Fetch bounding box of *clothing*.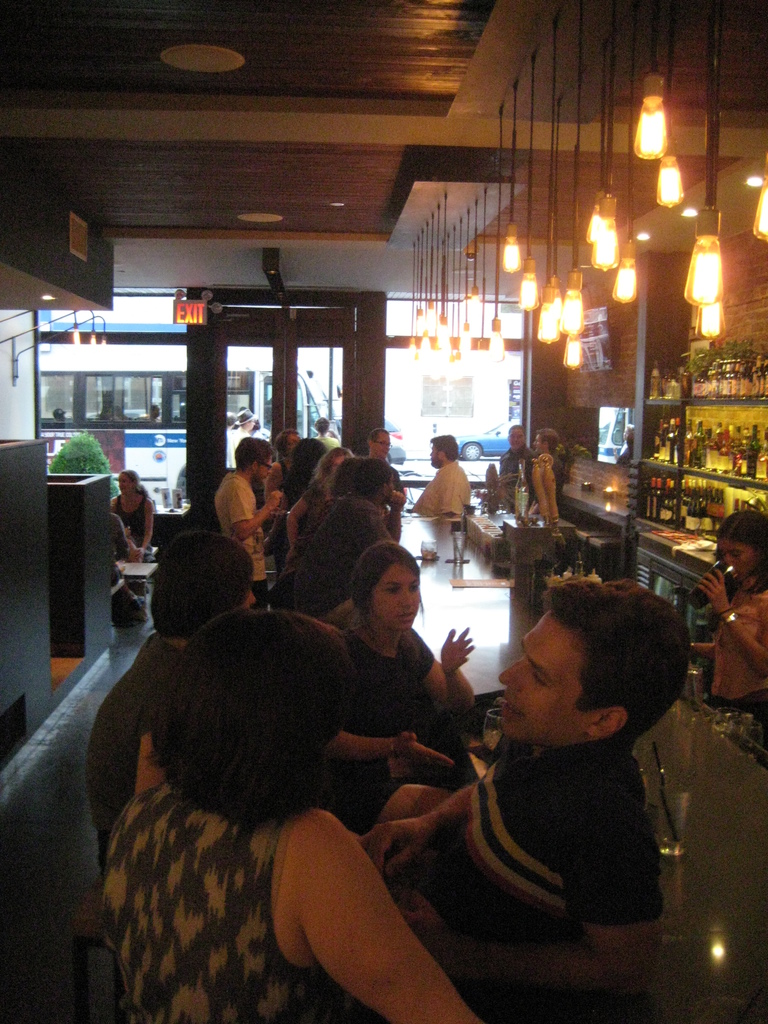
Bbox: 114 494 157 562.
